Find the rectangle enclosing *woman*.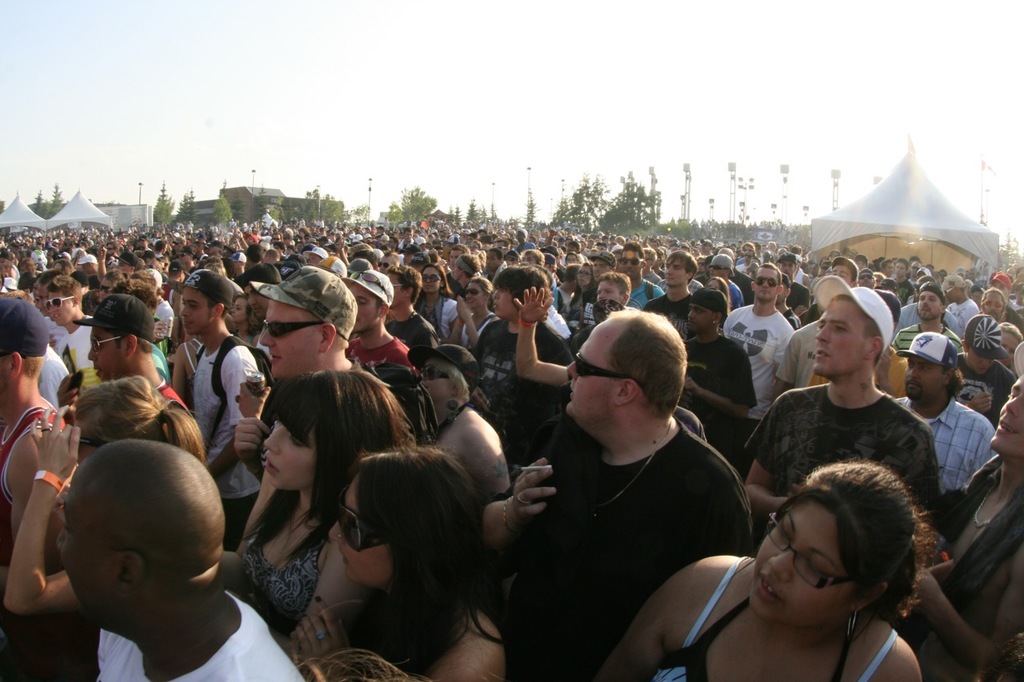
left=568, top=266, right=592, bottom=331.
